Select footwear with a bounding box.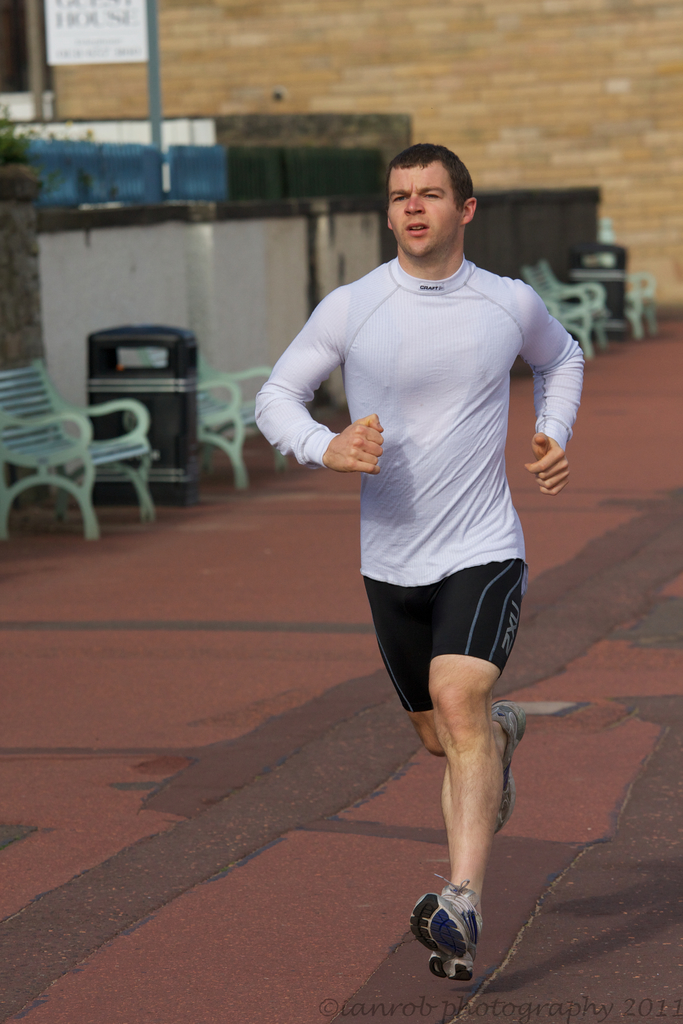
left=415, top=892, right=493, bottom=984.
